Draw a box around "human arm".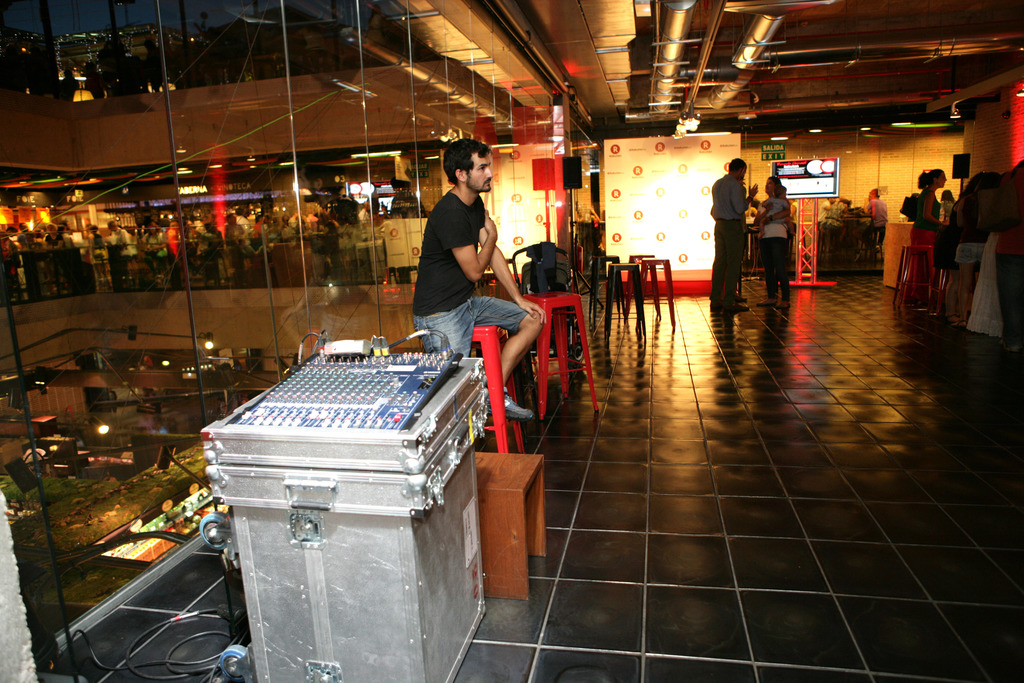
bbox=[739, 174, 755, 218].
